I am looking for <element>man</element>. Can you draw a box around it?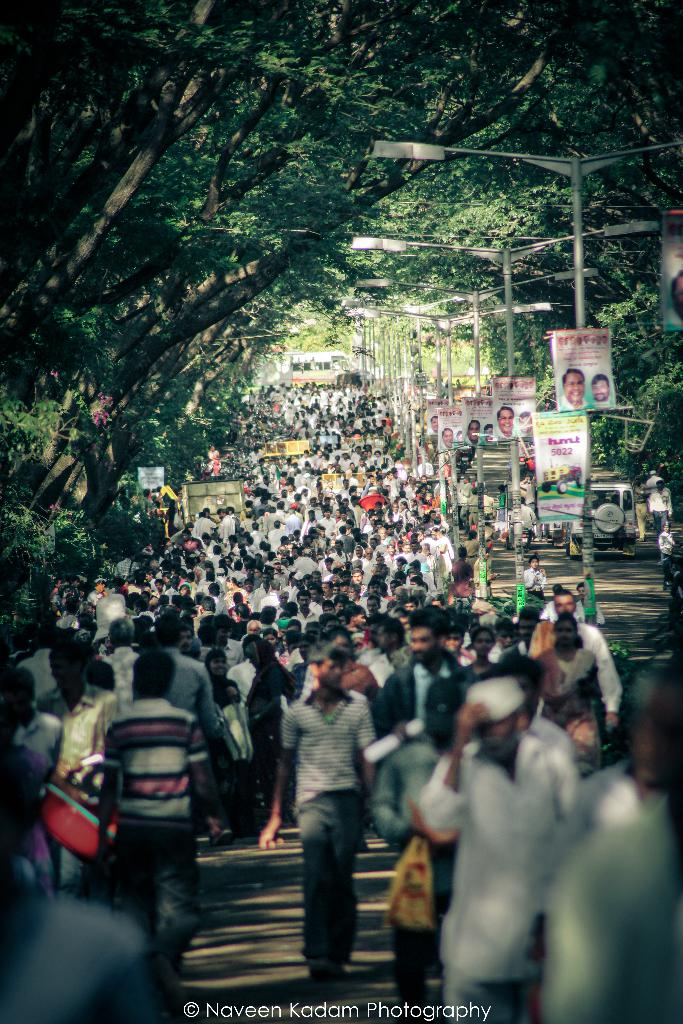
Sure, the bounding box is bbox=(253, 573, 269, 606).
